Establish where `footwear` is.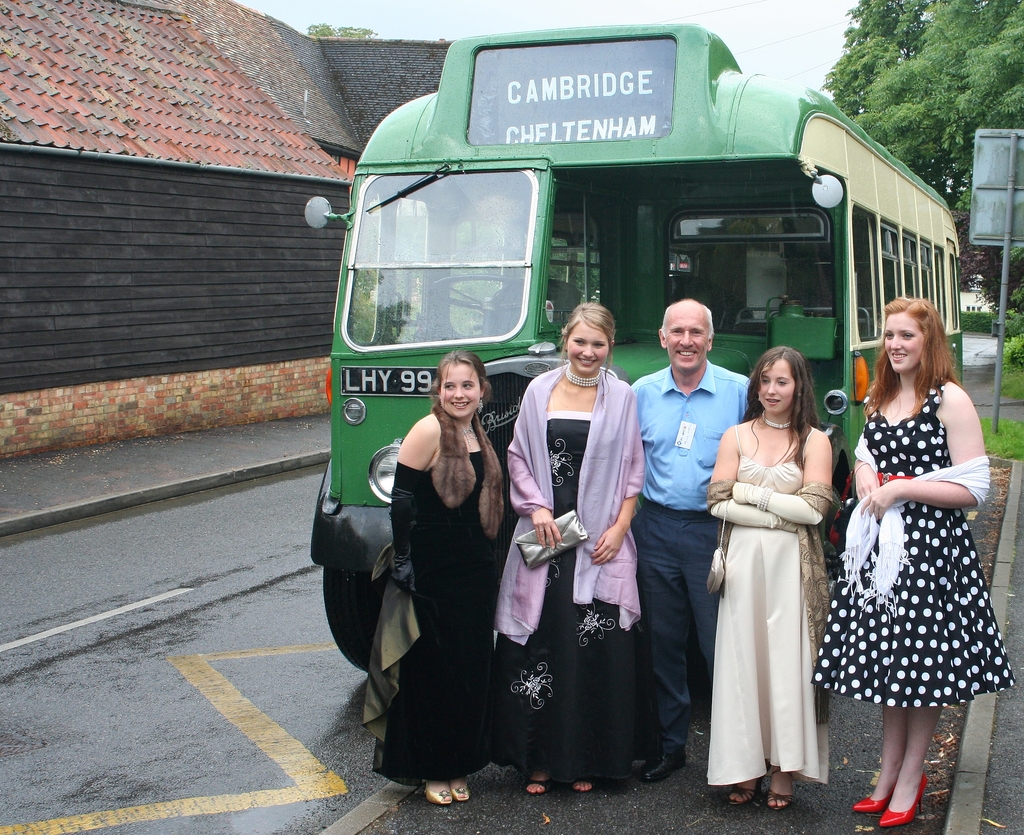
Established at x1=571 y1=775 x2=596 y2=793.
